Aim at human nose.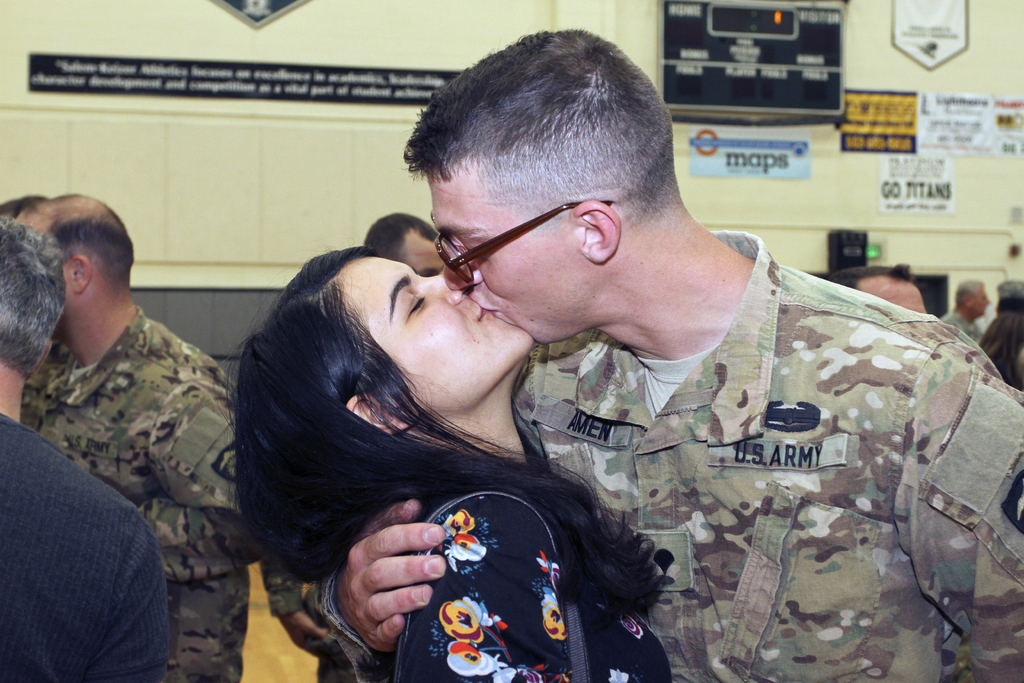
Aimed at select_region(418, 265, 468, 306).
